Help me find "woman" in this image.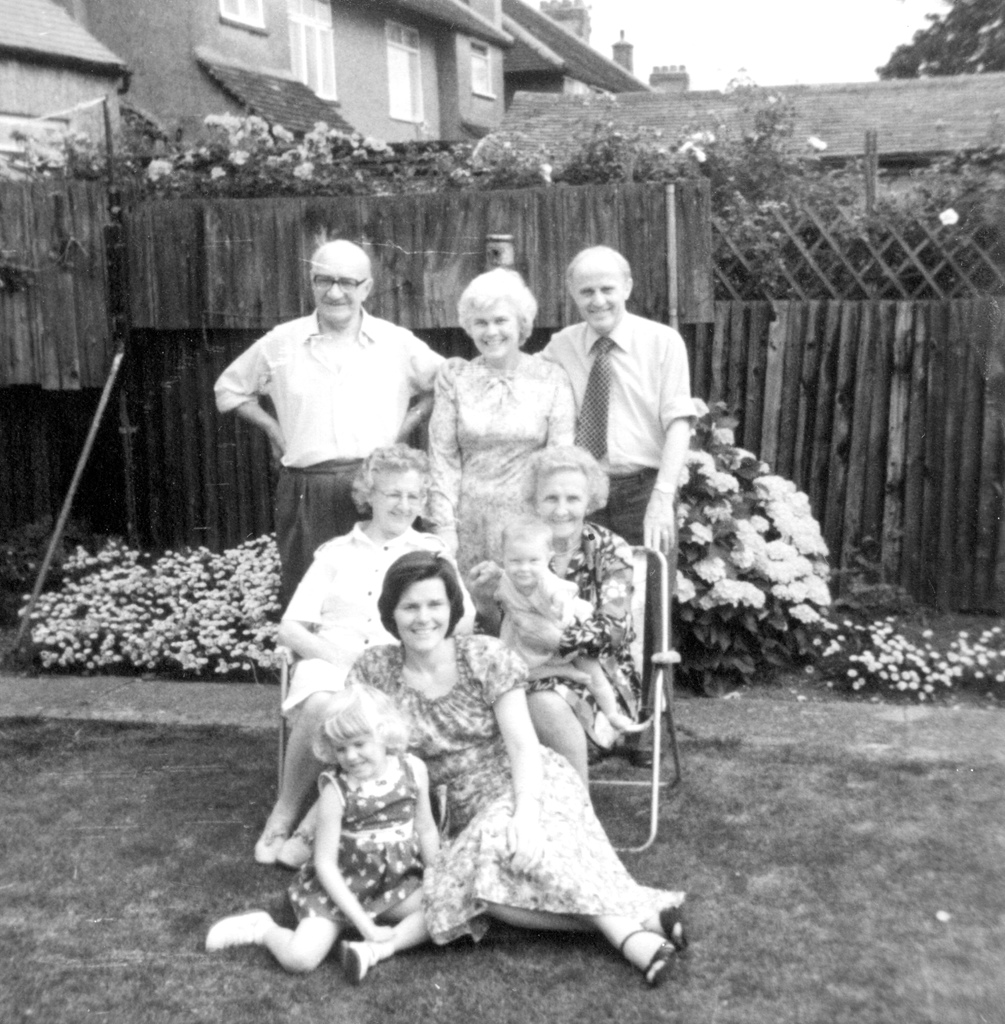
Found it: [346, 575, 694, 990].
